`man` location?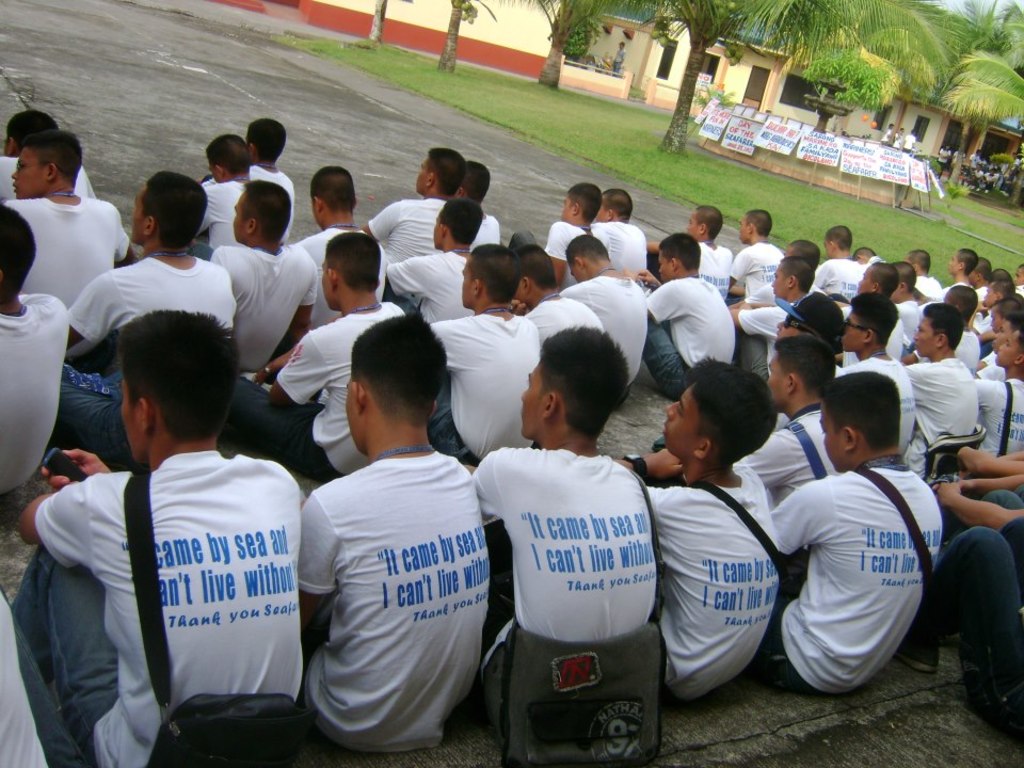
pyautogui.locateOnScreen(621, 364, 783, 709)
